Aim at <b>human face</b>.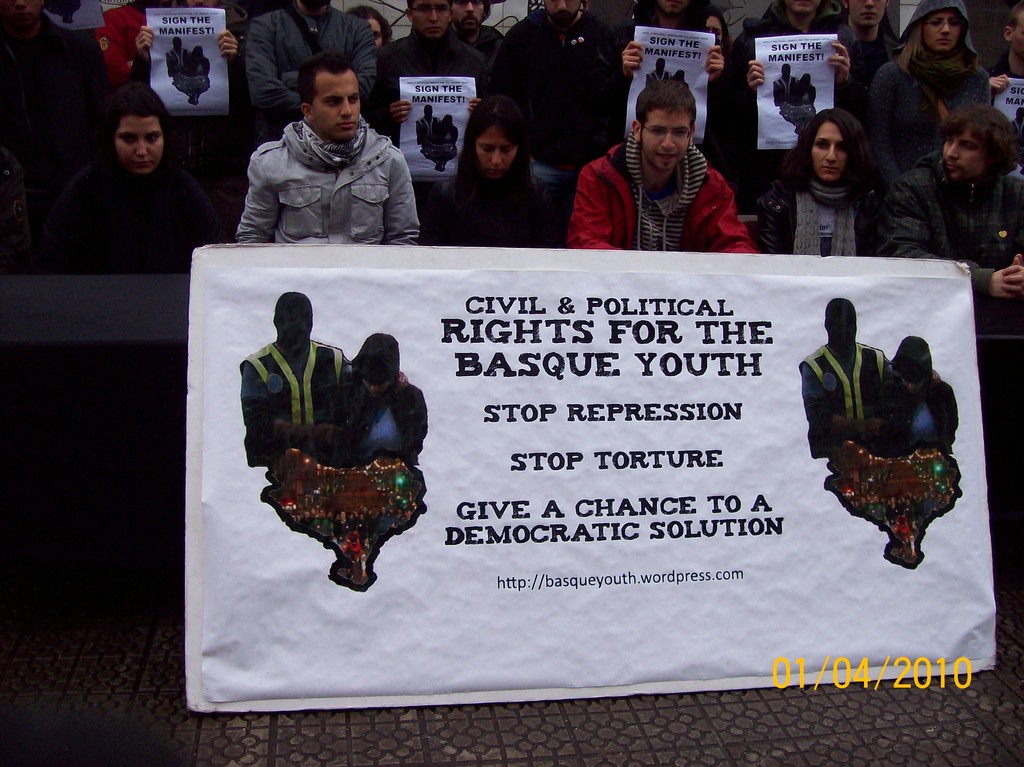
Aimed at 367 18 383 54.
